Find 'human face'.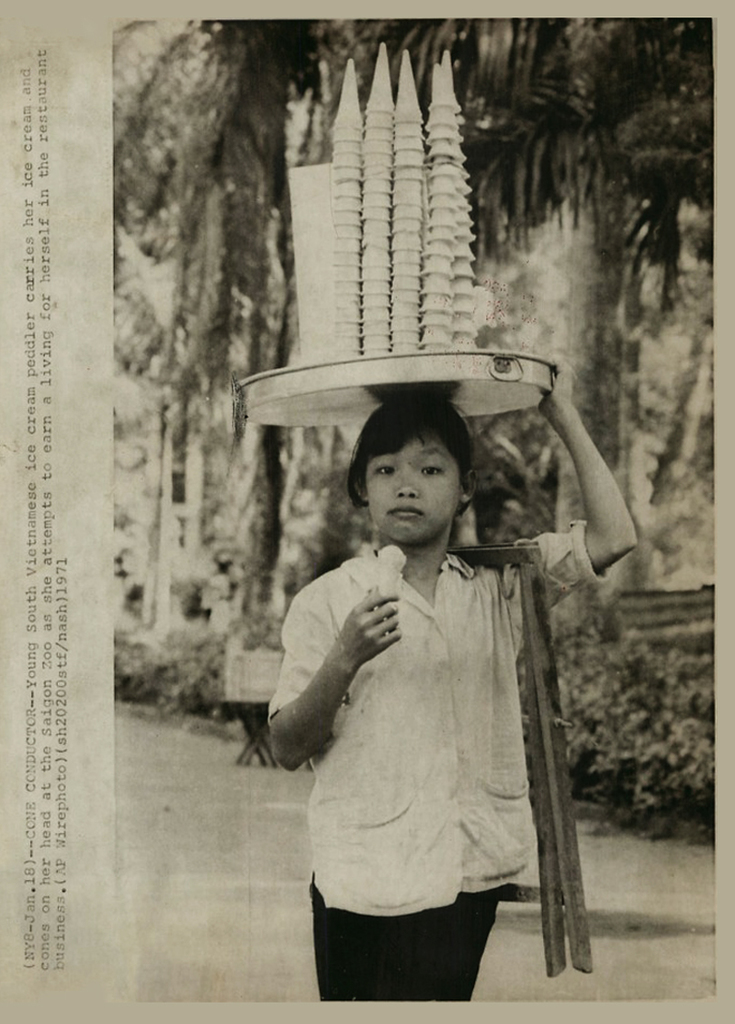
(368, 433, 479, 547).
